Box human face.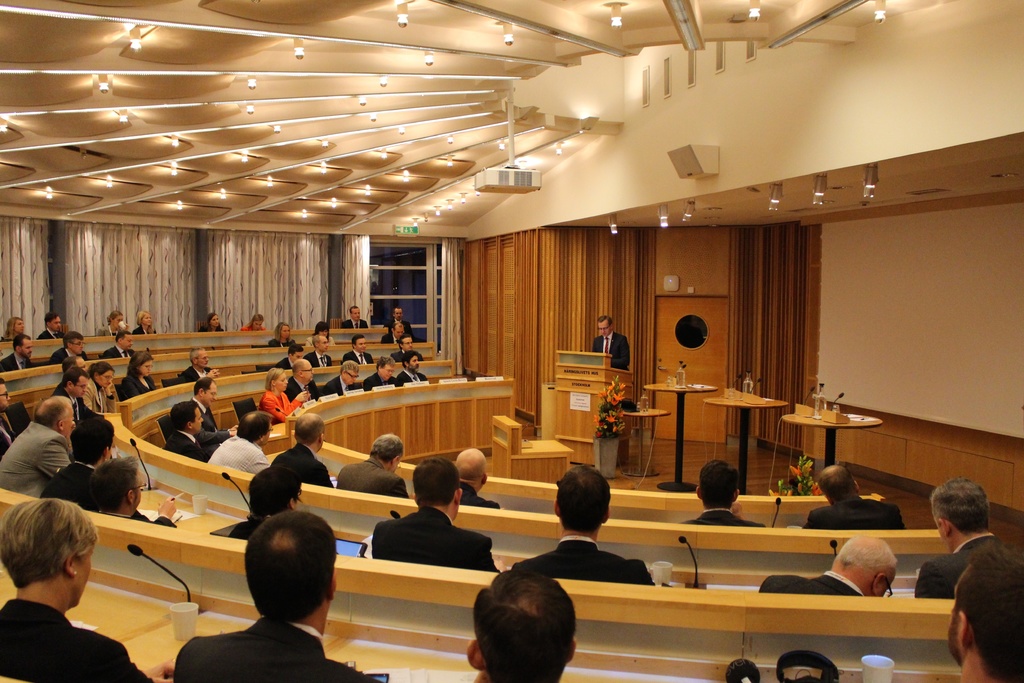
l=94, t=370, r=115, b=388.
